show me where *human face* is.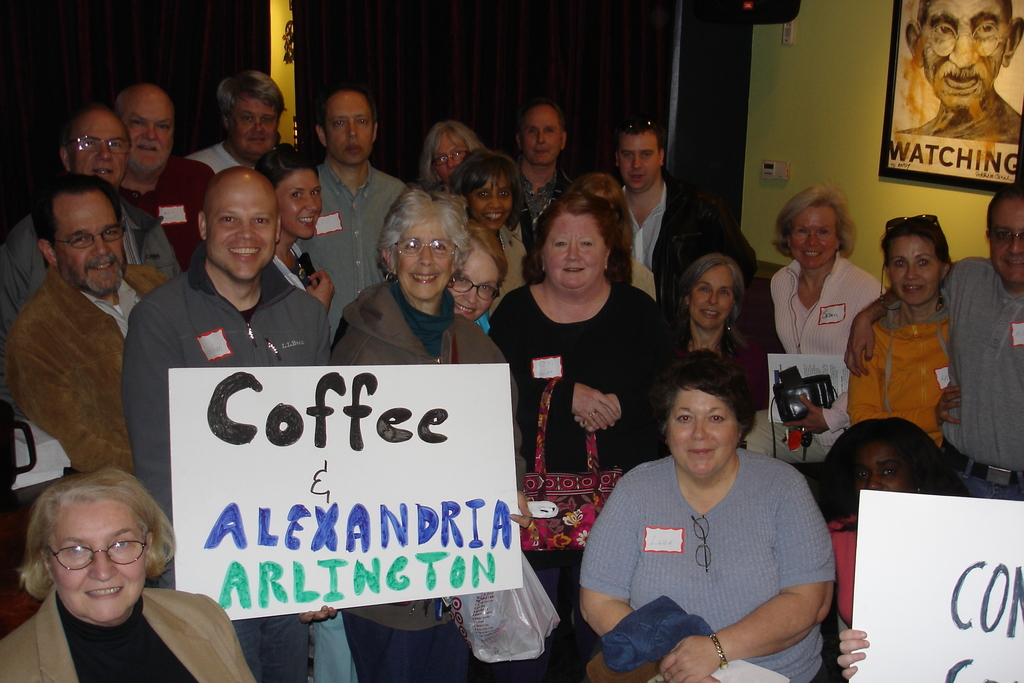
*human face* is at [547,215,601,293].
